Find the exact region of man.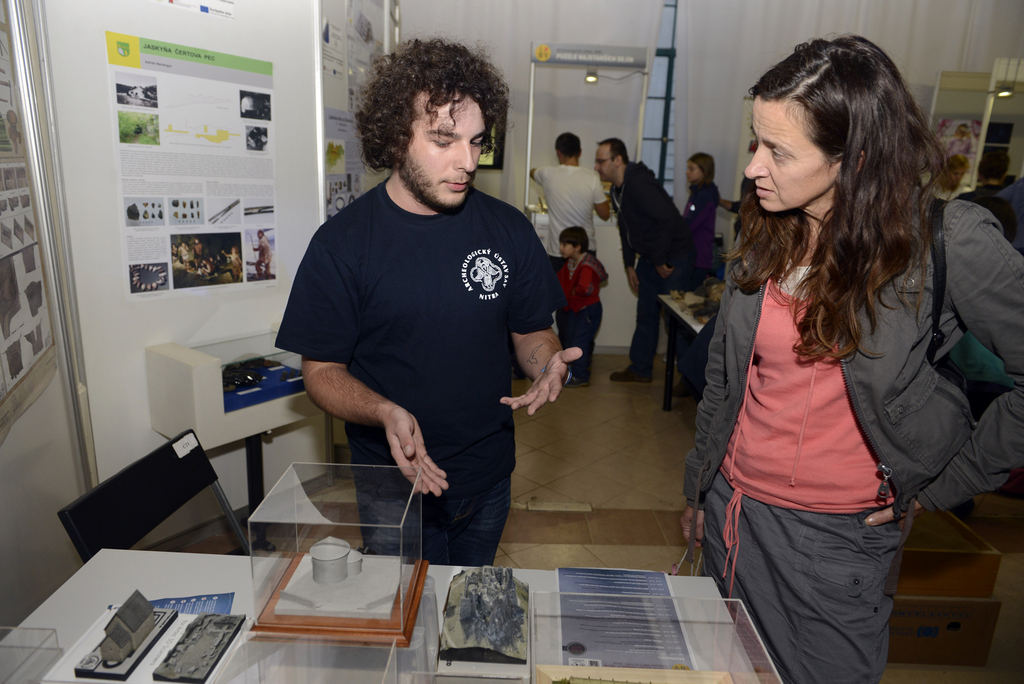
Exact region: 529,129,614,257.
